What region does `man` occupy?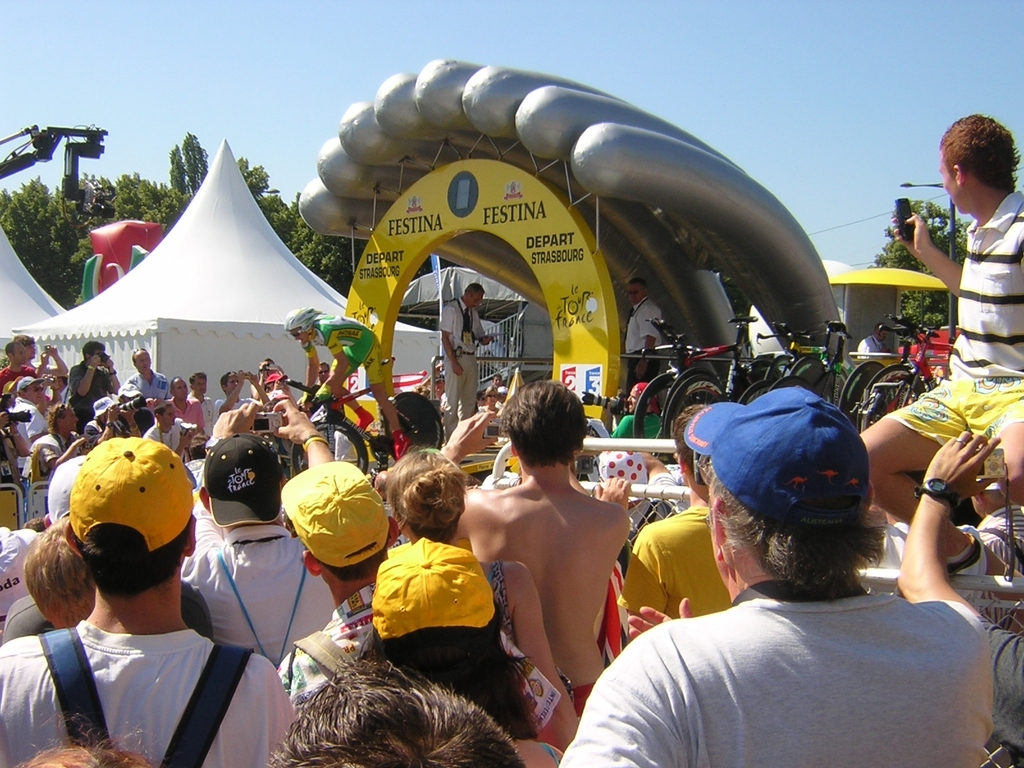
BBox(0, 436, 298, 764).
